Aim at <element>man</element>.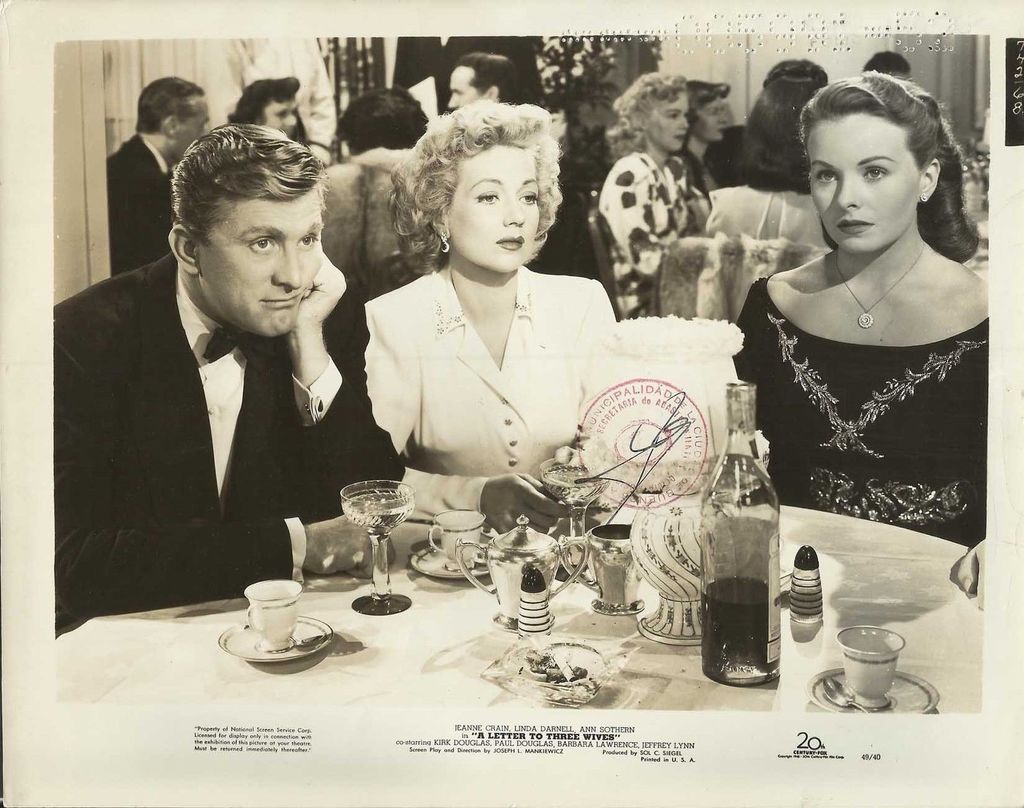
Aimed at region(113, 73, 212, 276).
